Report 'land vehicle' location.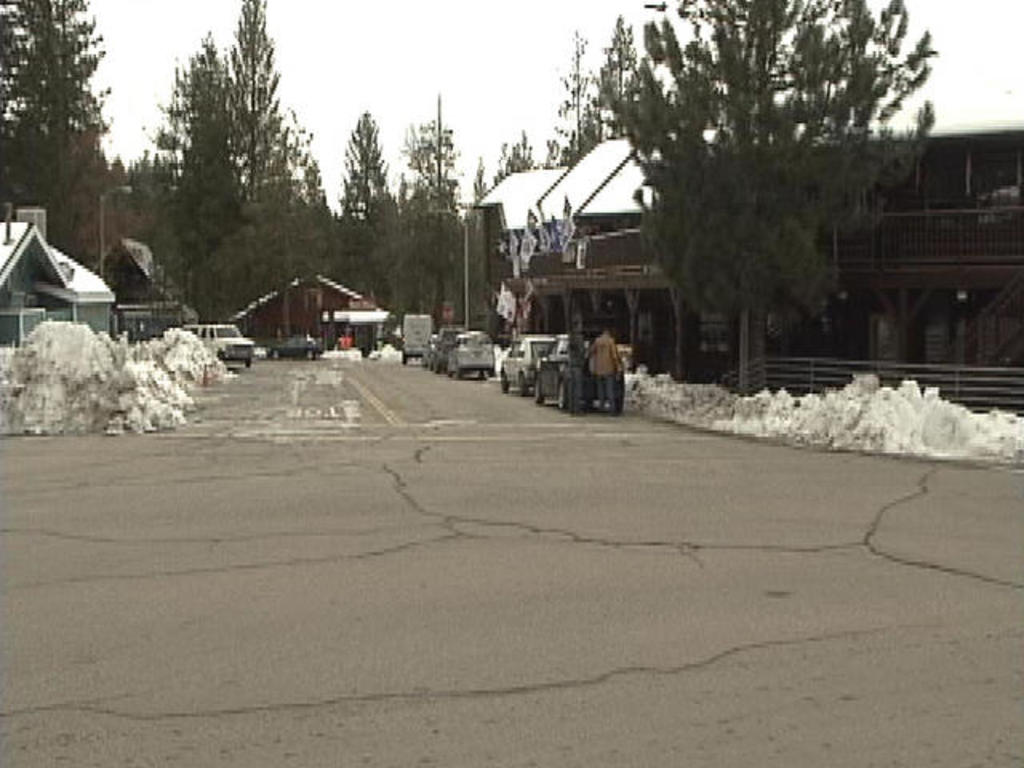
Report: x1=262 y1=333 x2=322 y2=357.
